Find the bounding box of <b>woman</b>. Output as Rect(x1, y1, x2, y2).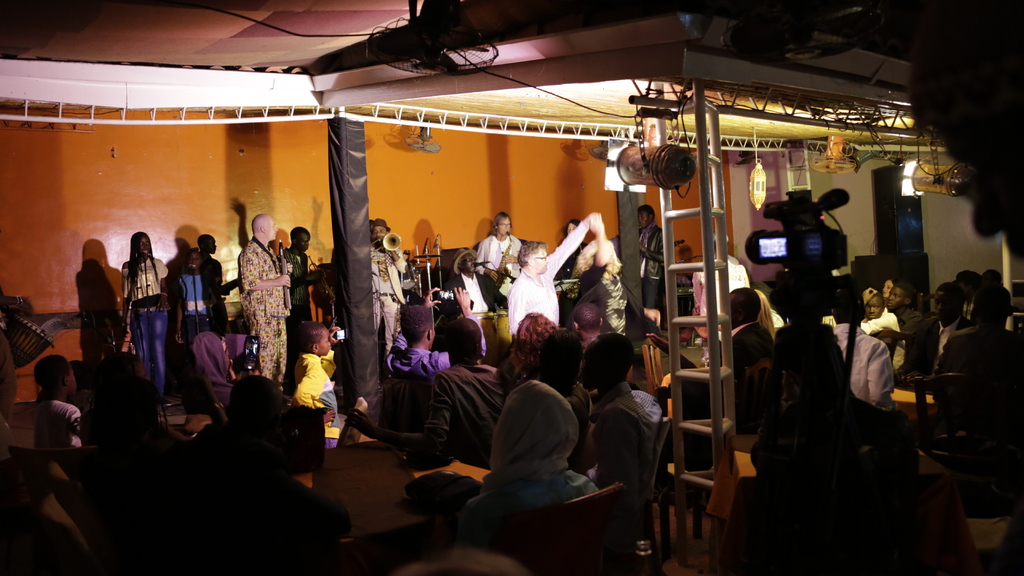
Rect(504, 310, 558, 380).
